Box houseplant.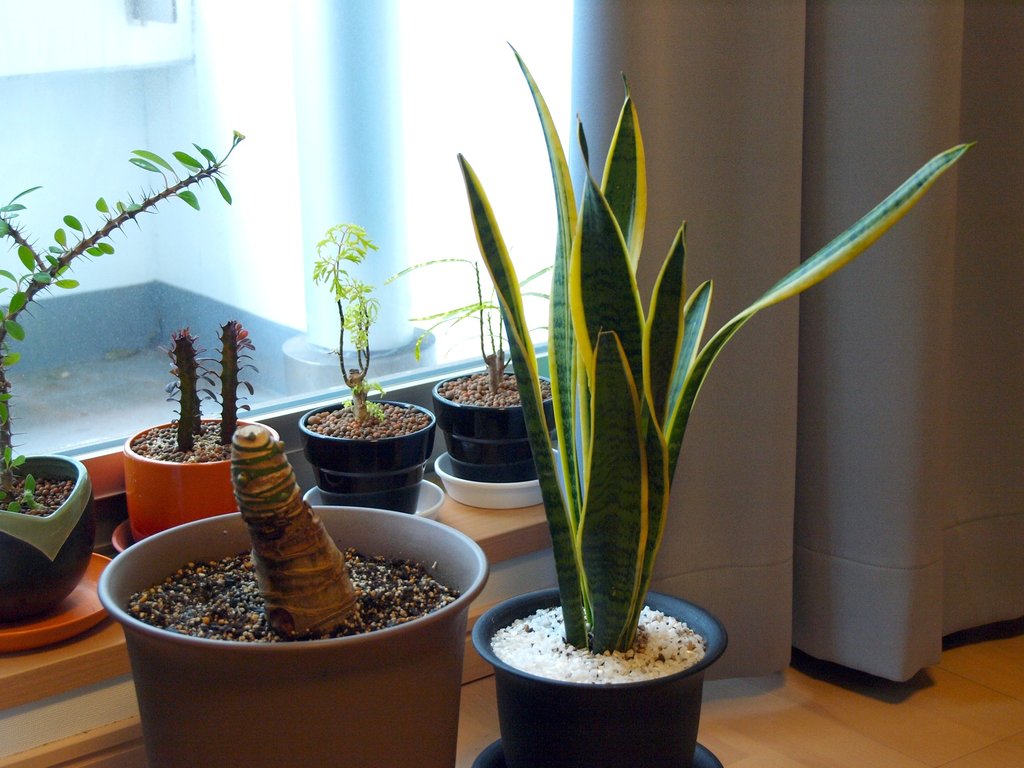
118,309,284,547.
